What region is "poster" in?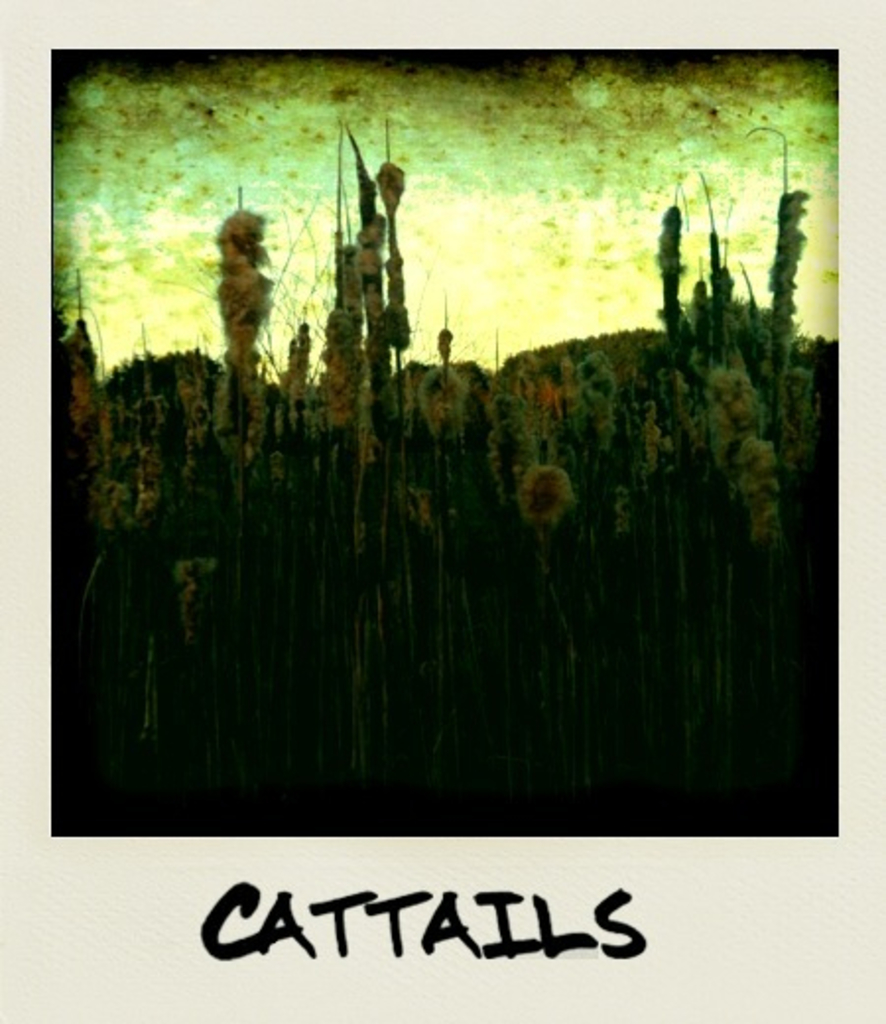
[0,0,884,1022].
